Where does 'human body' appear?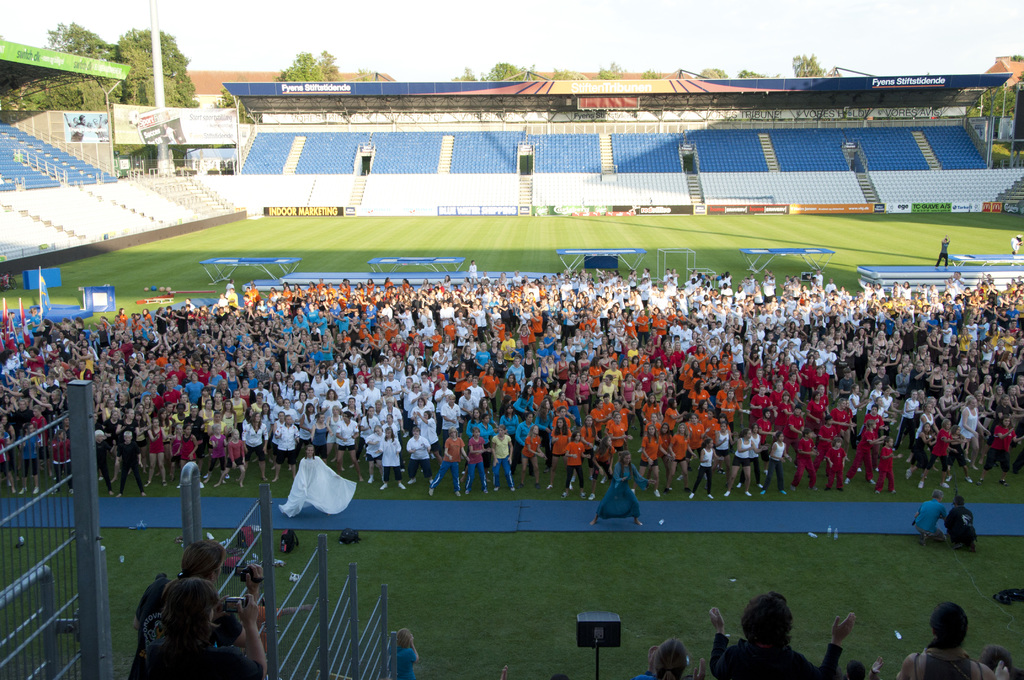
Appears at x1=111 y1=324 x2=122 y2=332.
